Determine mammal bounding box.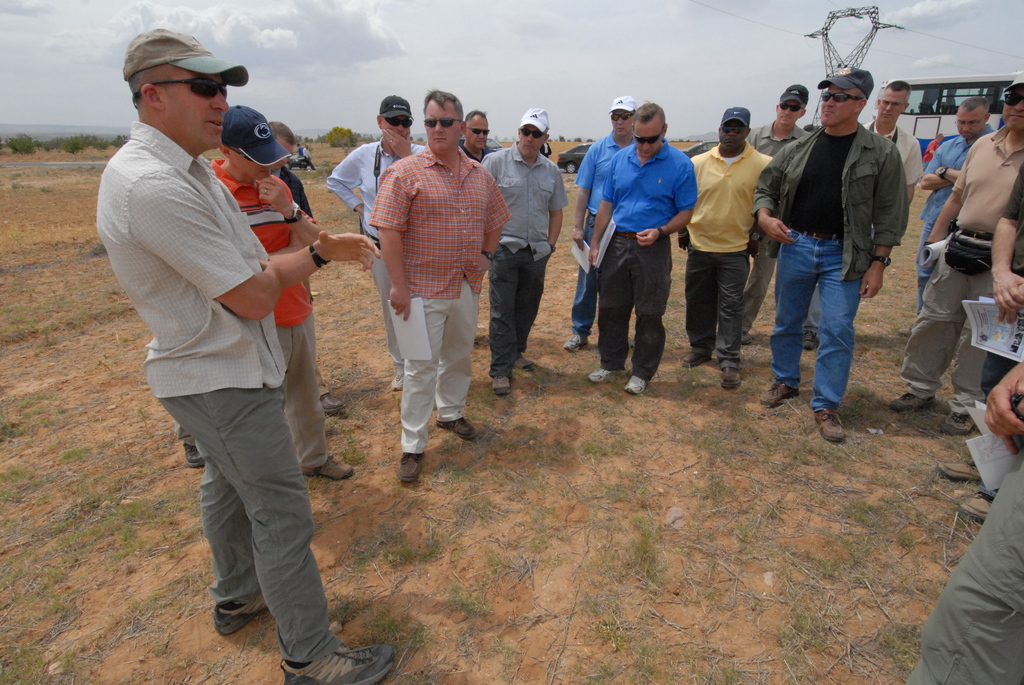
Determined: [741, 79, 808, 343].
